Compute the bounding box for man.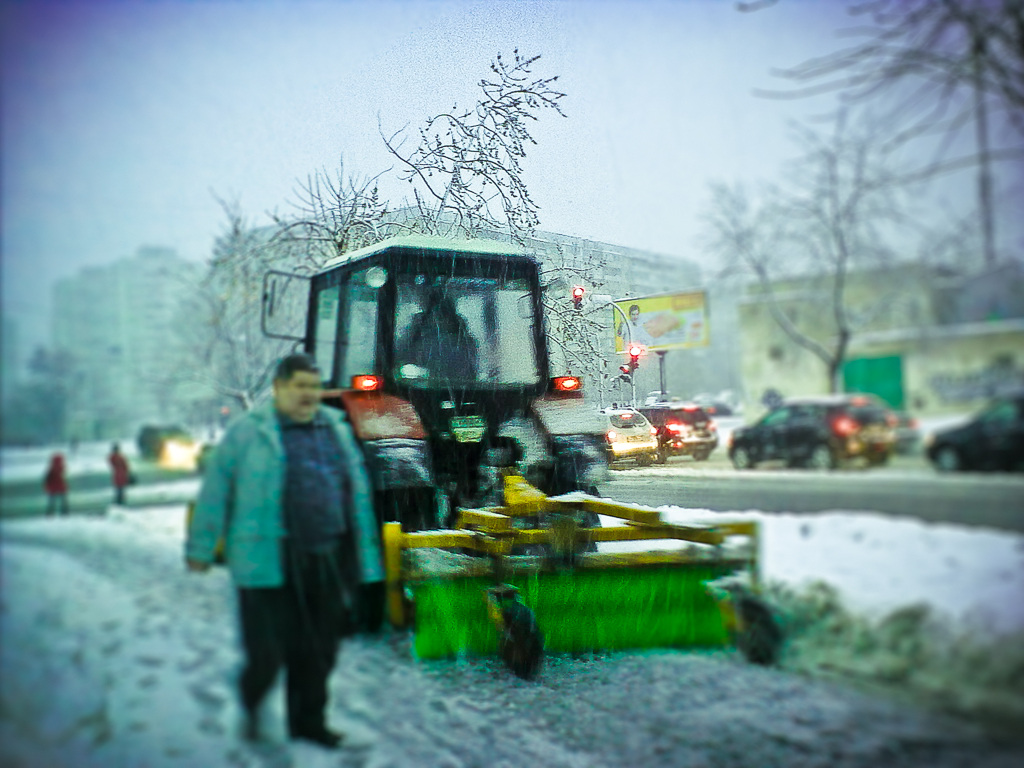
l=183, t=327, r=400, b=748.
